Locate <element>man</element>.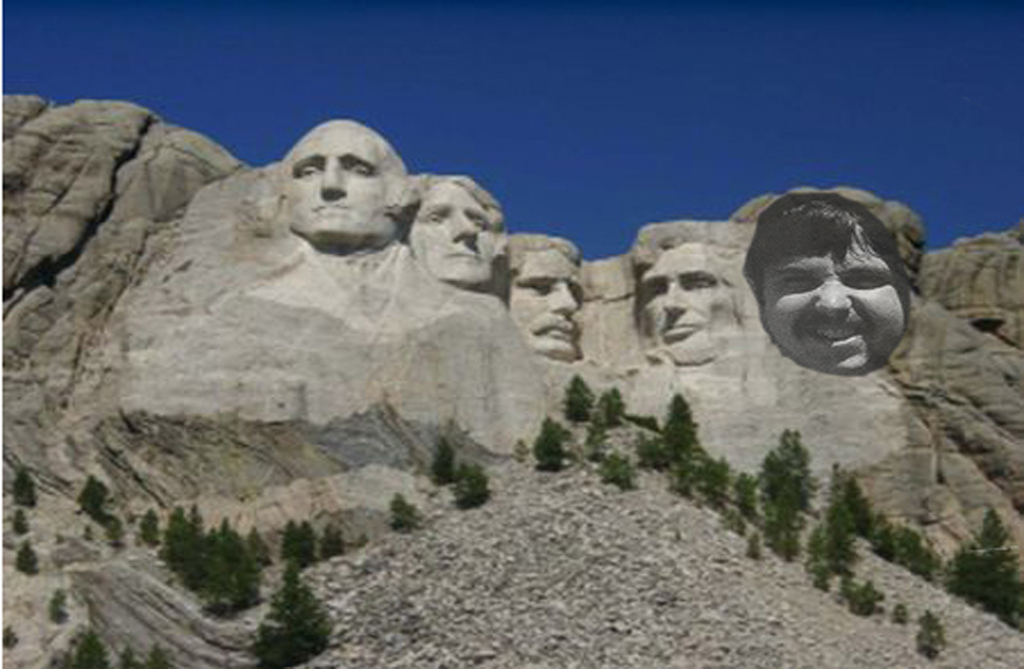
Bounding box: pyautogui.locateOnScreen(501, 228, 589, 366).
